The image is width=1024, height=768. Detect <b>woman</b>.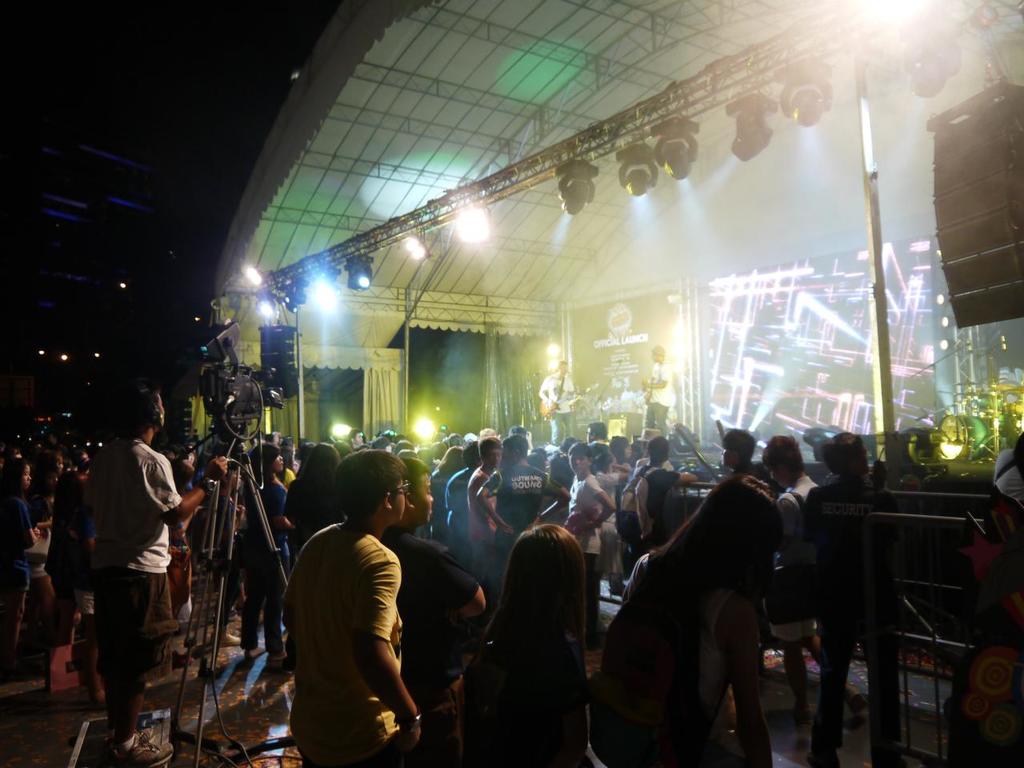
Detection: crop(242, 446, 290, 662).
